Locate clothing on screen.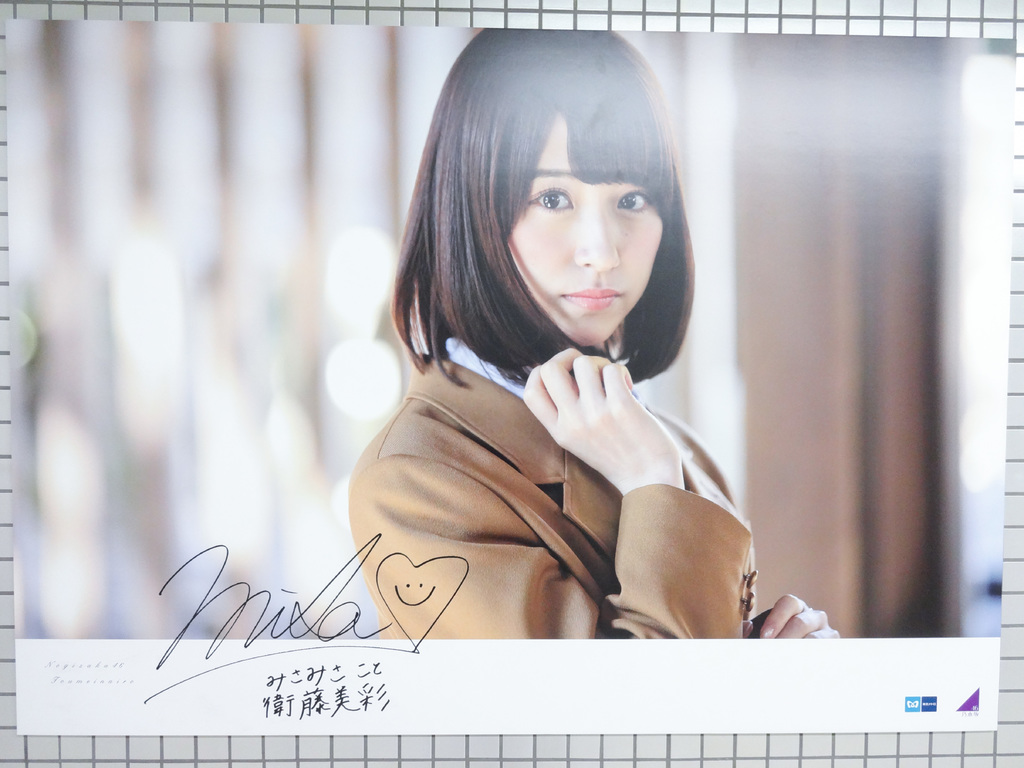
On screen at <box>349,337,755,637</box>.
